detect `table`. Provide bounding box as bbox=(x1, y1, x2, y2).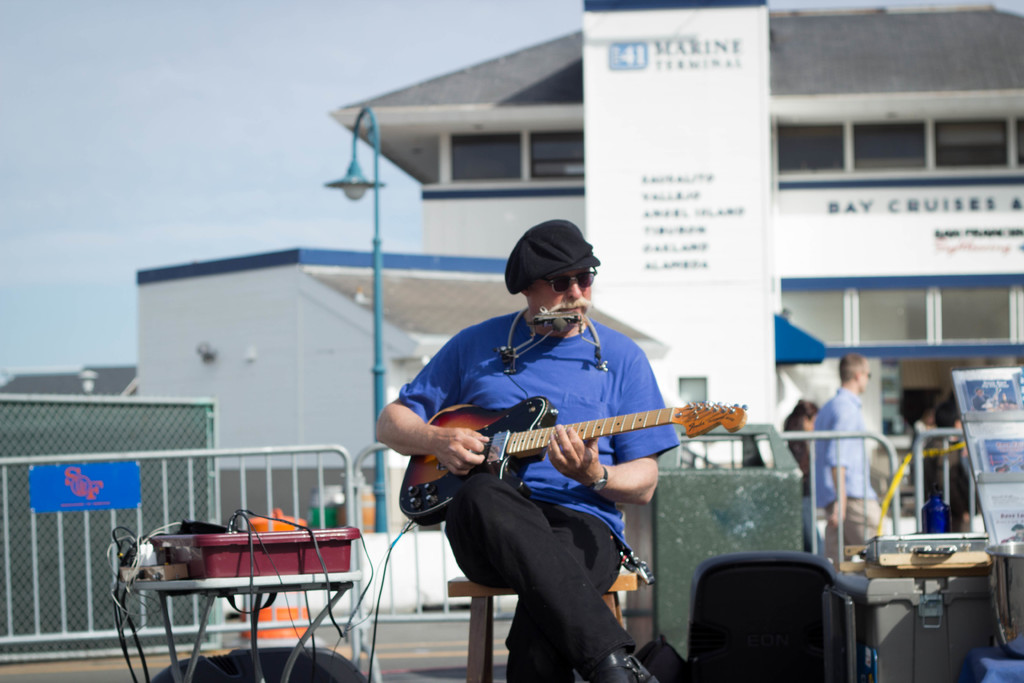
bbox=(840, 551, 991, 681).
